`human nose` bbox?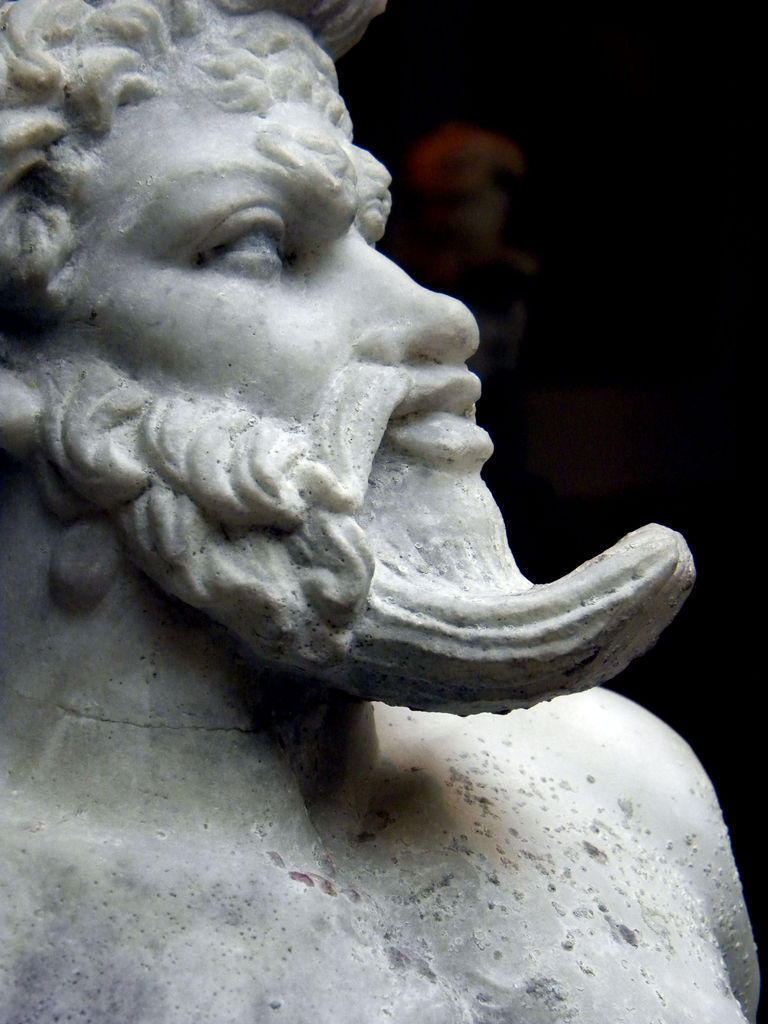
l=348, t=233, r=478, b=366
